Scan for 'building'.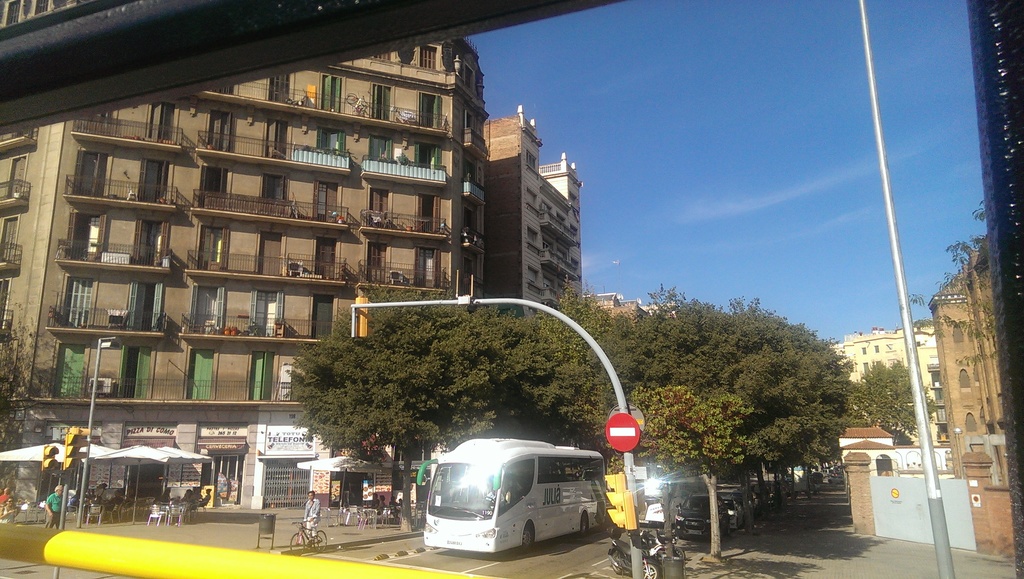
Scan result: <region>827, 326, 948, 446</region>.
